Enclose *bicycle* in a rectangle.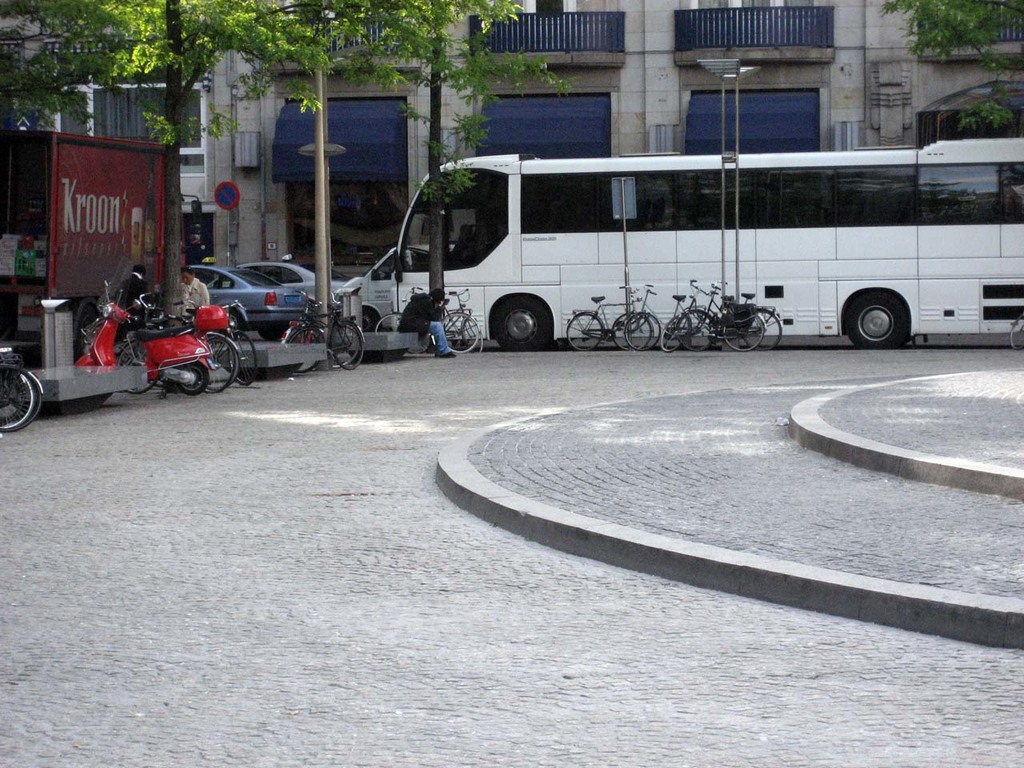
pyautogui.locateOnScreen(0, 345, 42, 430).
